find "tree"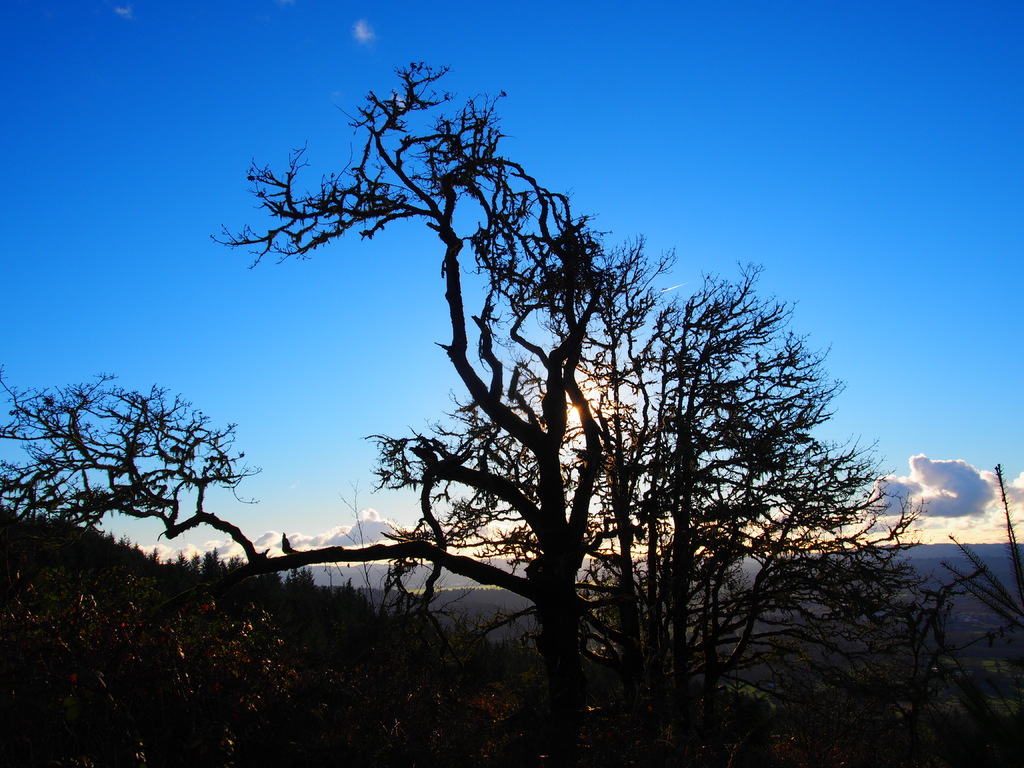
{"x1": 248, "y1": 58, "x2": 931, "y2": 767}
